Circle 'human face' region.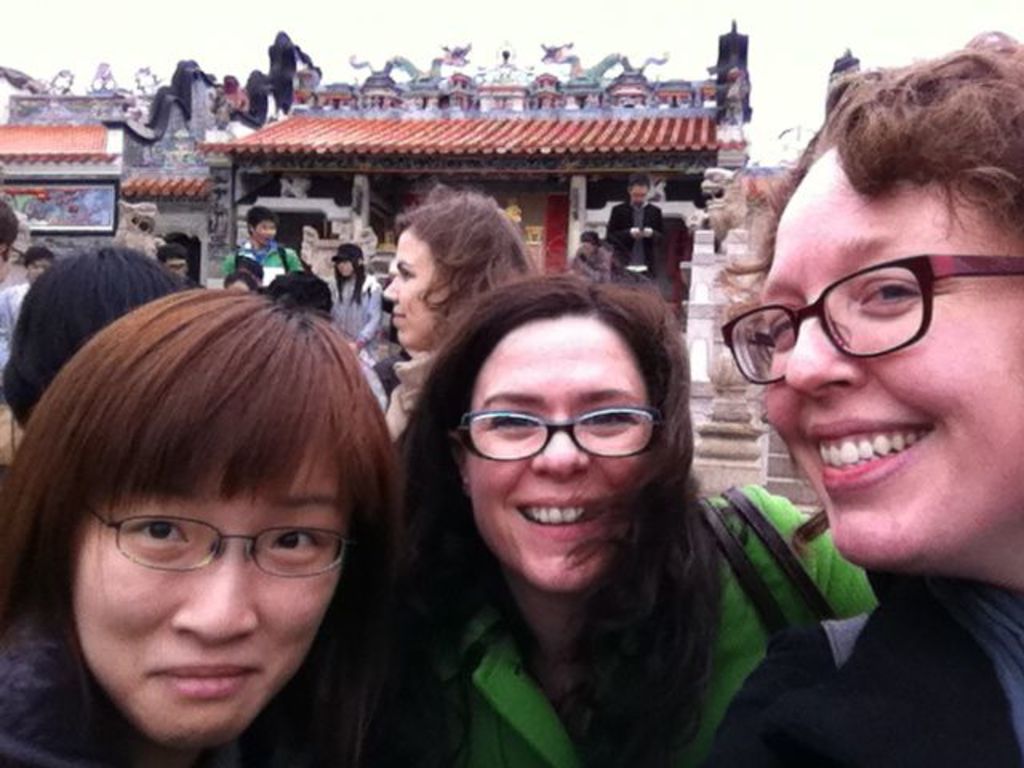
Region: 627 184 645 200.
